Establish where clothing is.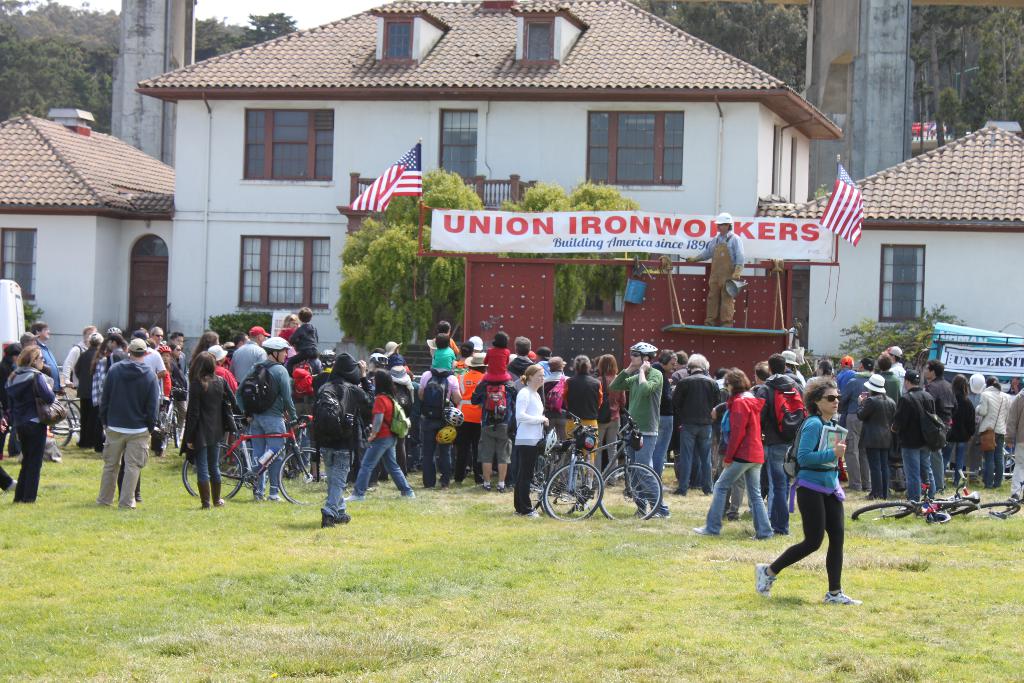
Established at region(145, 348, 168, 384).
